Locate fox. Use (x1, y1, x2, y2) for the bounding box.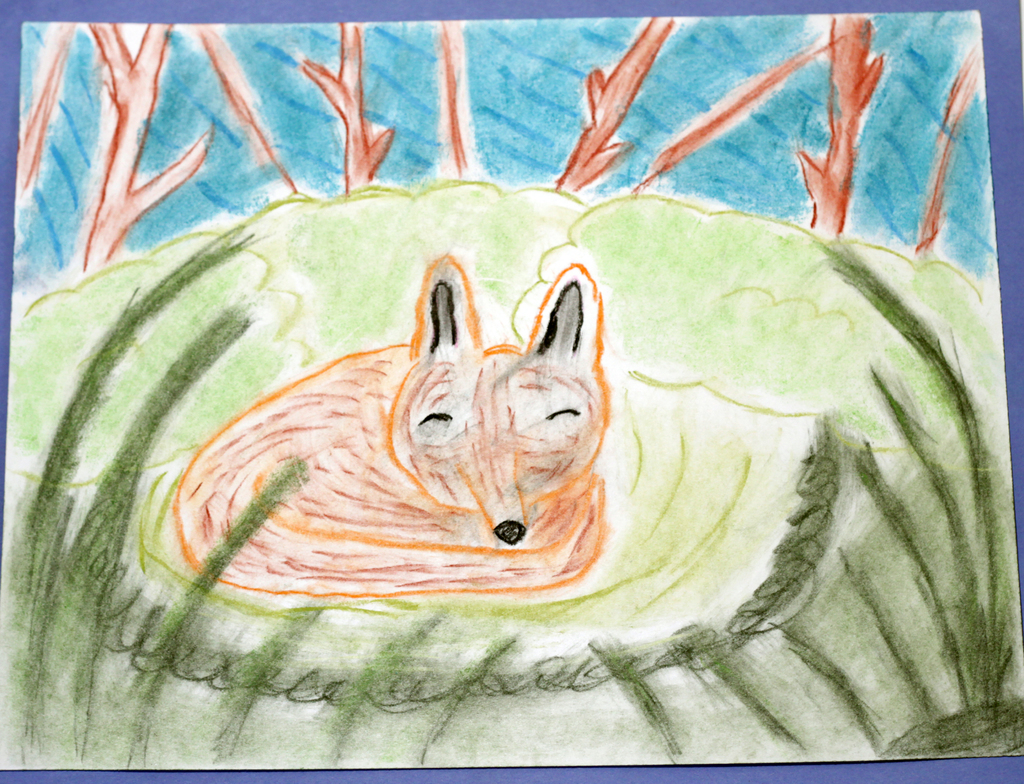
(172, 252, 612, 601).
